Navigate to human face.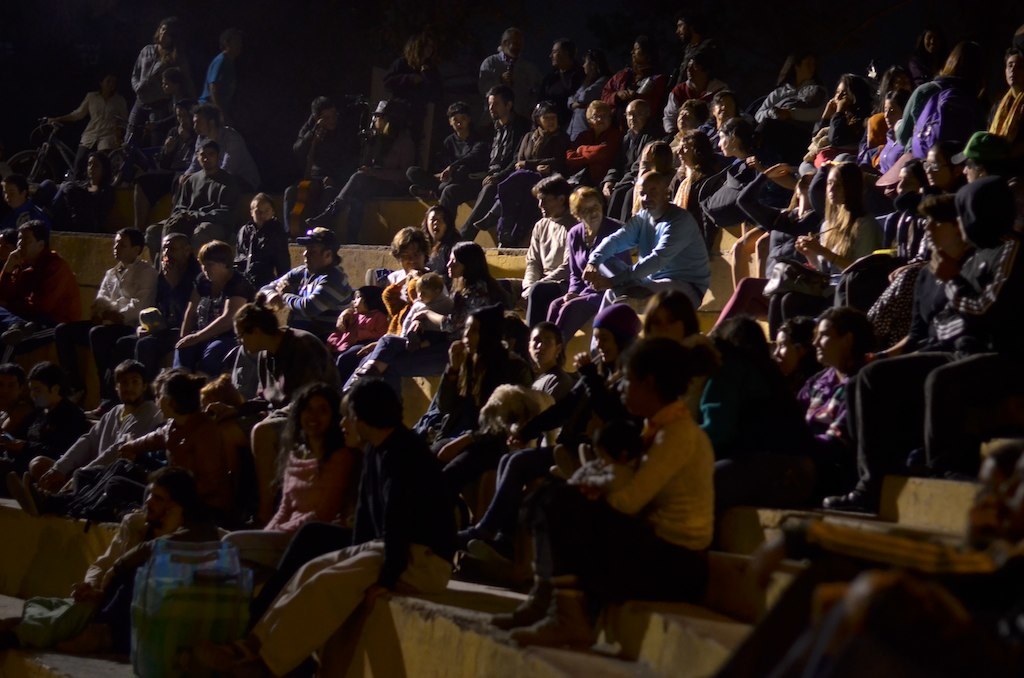
Navigation target: bbox(91, 157, 99, 173).
